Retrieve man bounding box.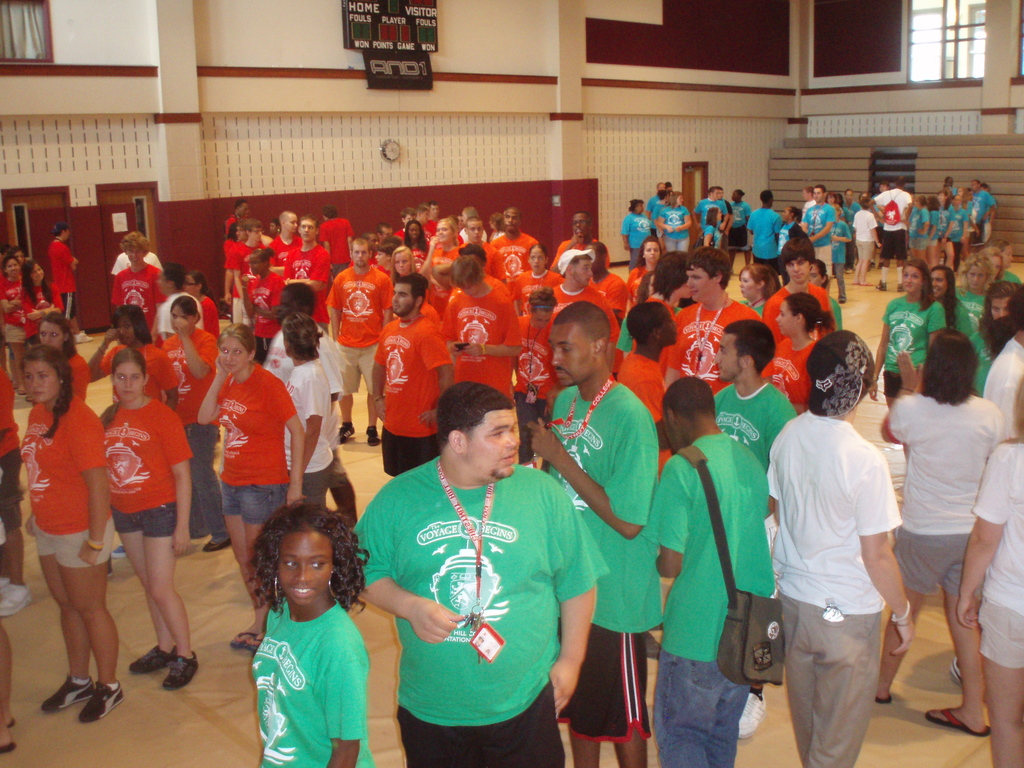
Bounding box: 526,303,662,767.
